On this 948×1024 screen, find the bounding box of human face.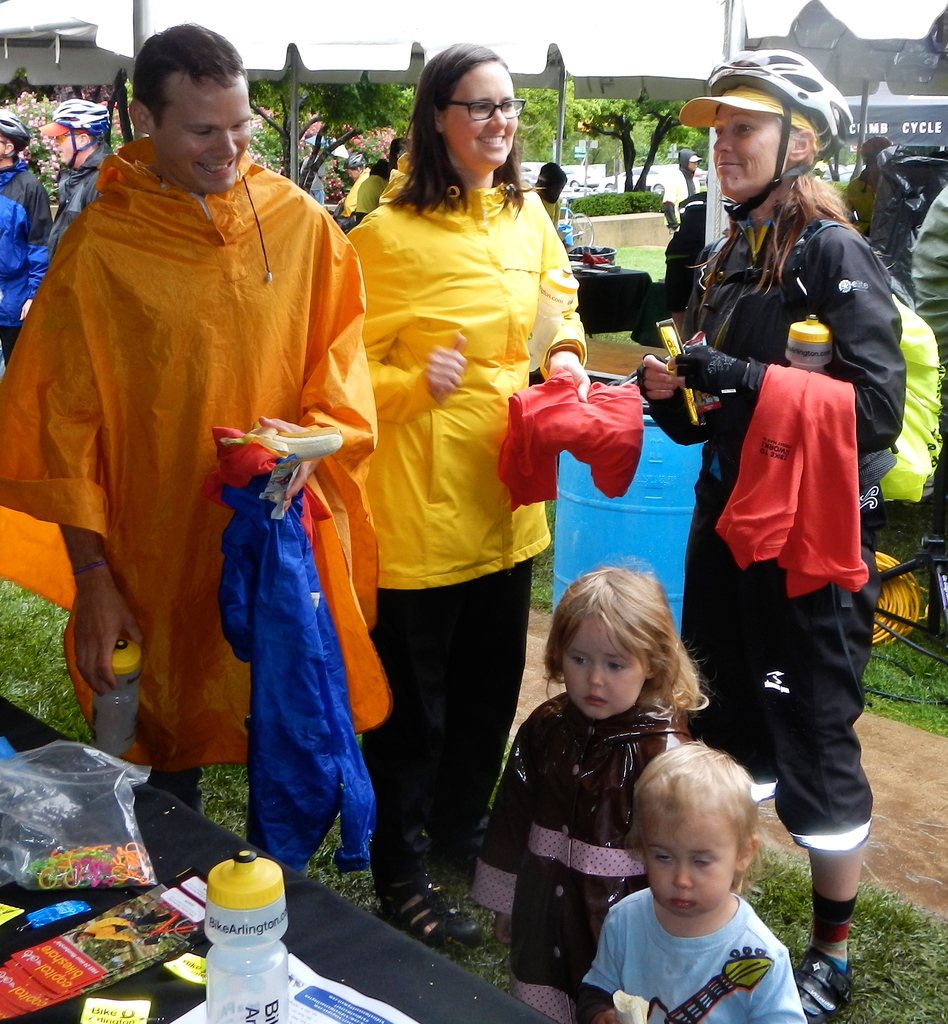
Bounding box: locate(52, 134, 79, 168).
